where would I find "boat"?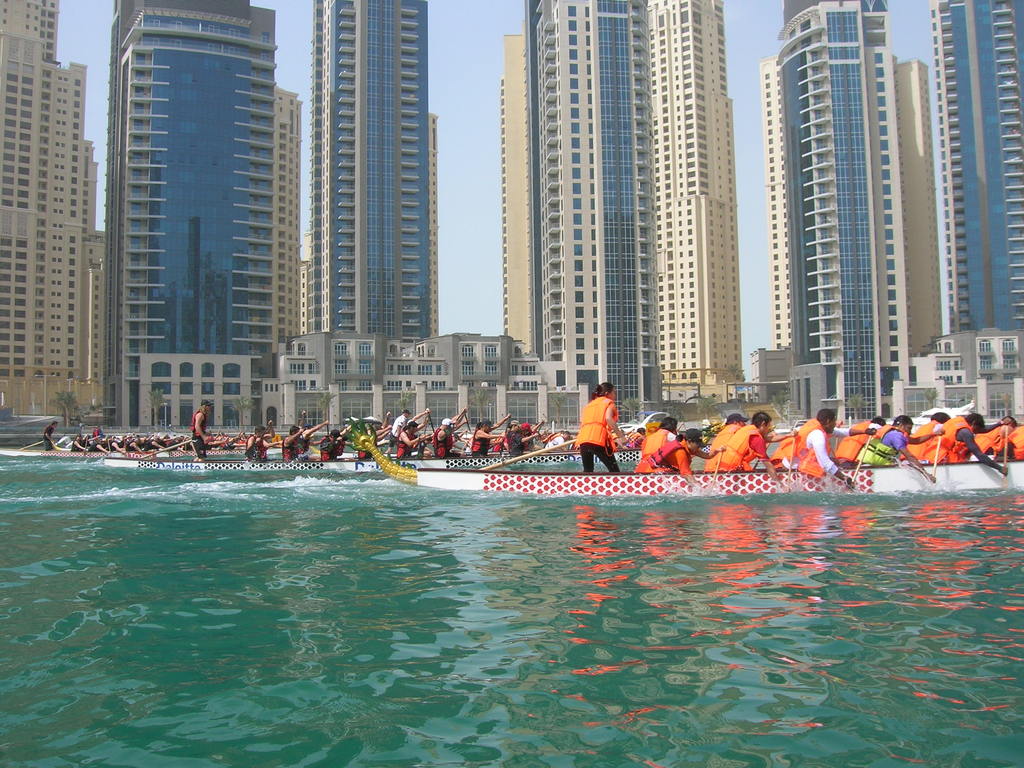
At [x1=108, y1=433, x2=638, y2=471].
